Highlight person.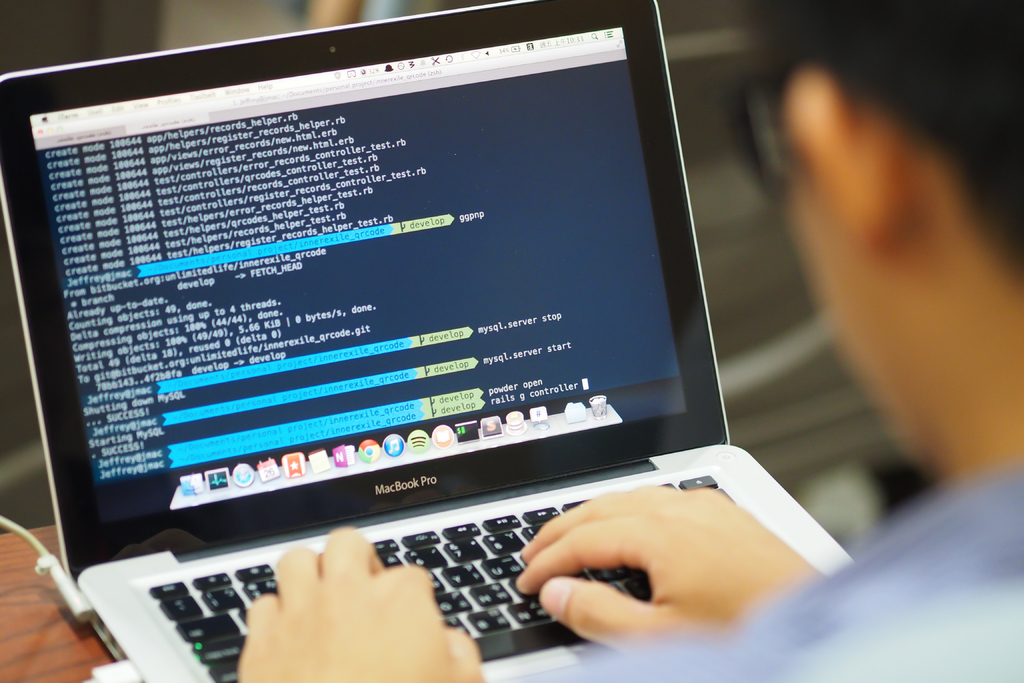
Highlighted region: box(238, 0, 1023, 682).
